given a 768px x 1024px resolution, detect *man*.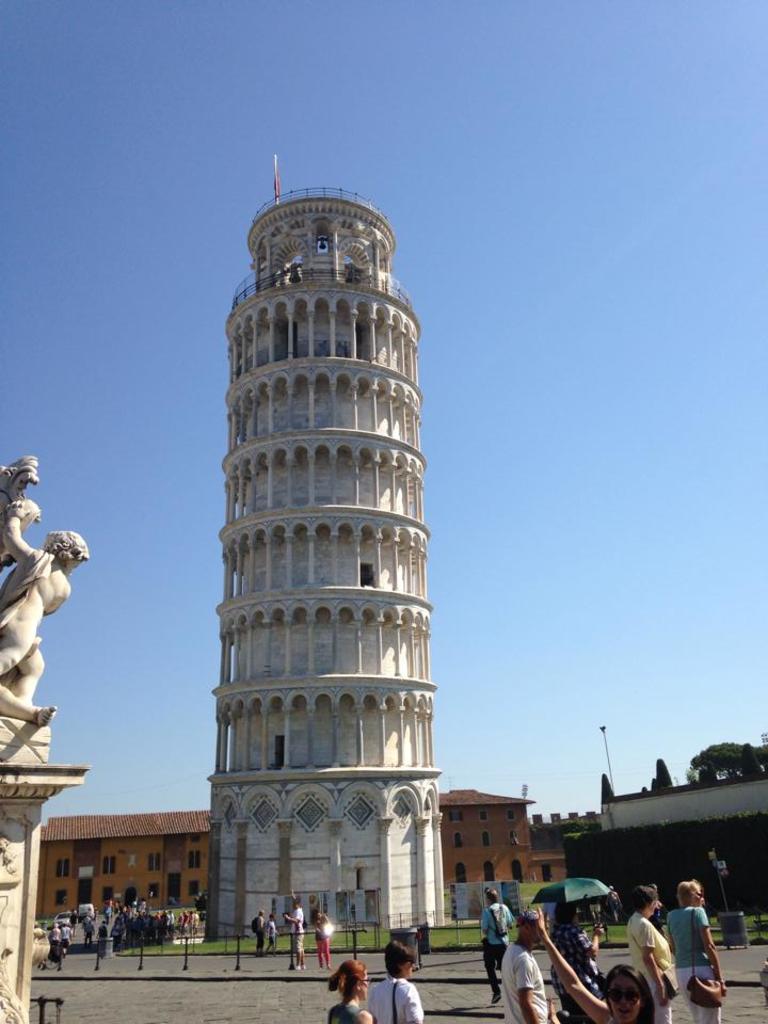
locate(85, 918, 92, 943).
